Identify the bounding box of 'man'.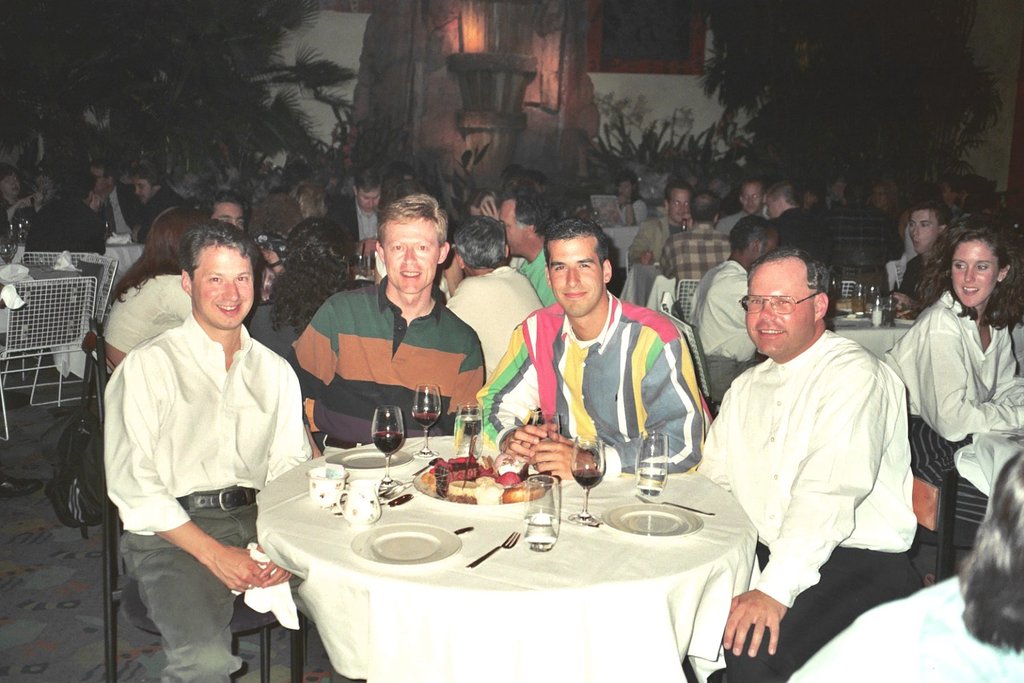
locate(25, 173, 106, 265).
